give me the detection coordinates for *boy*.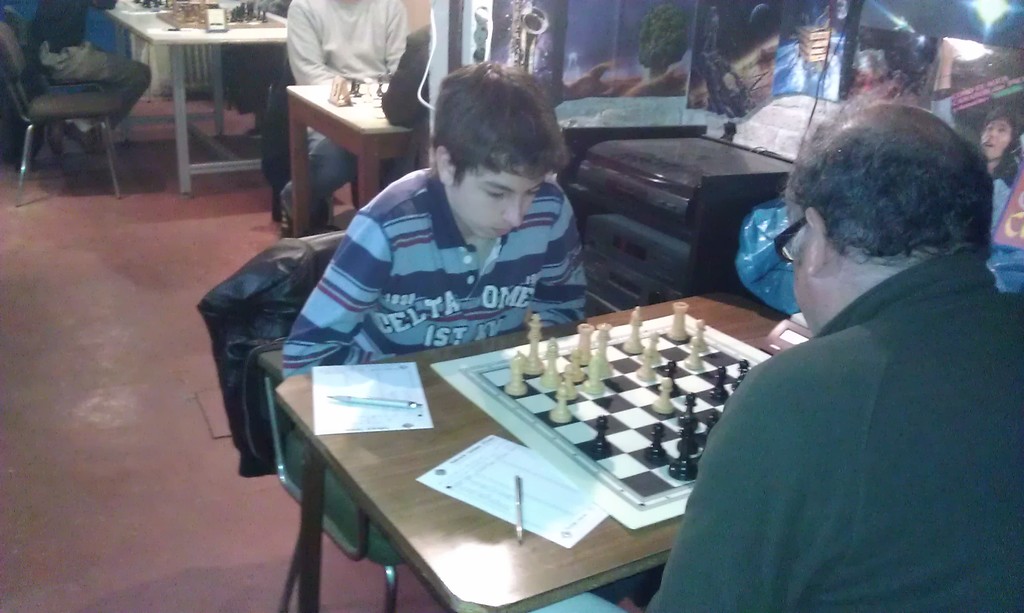
select_region(285, 64, 590, 379).
